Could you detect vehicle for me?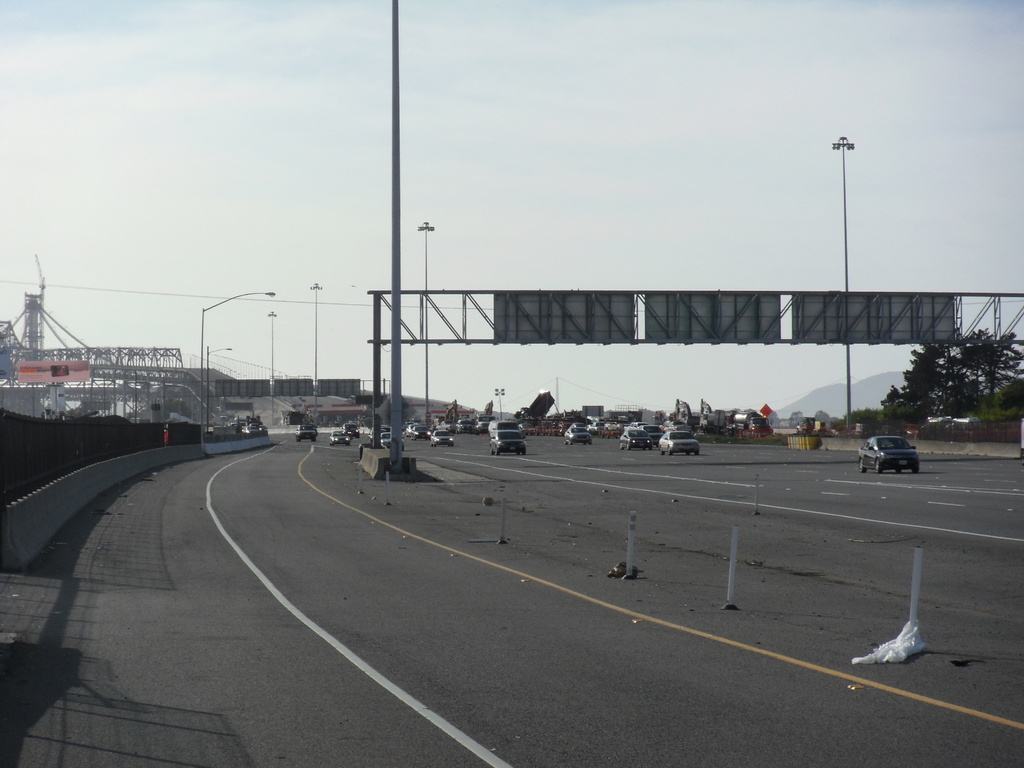
Detection result: box(406, 422, 419, 436).
